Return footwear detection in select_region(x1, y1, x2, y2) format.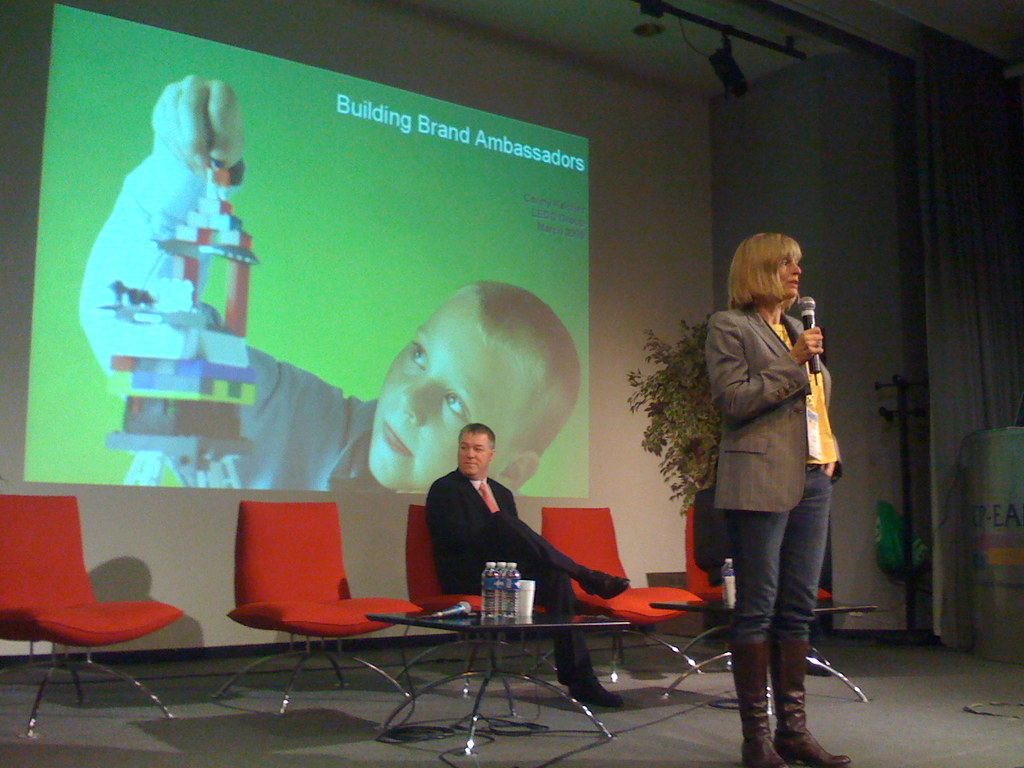
select_region(580, 566, 636, 601).
